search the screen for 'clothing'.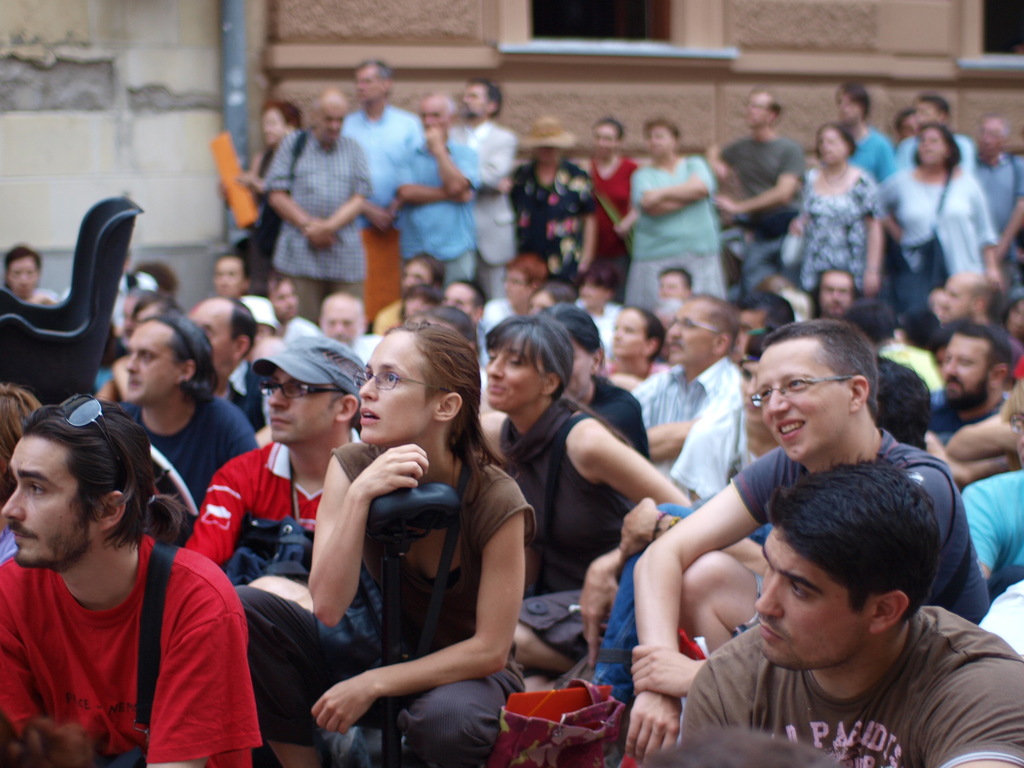
Found at box=[379, 131, 478, 316].
